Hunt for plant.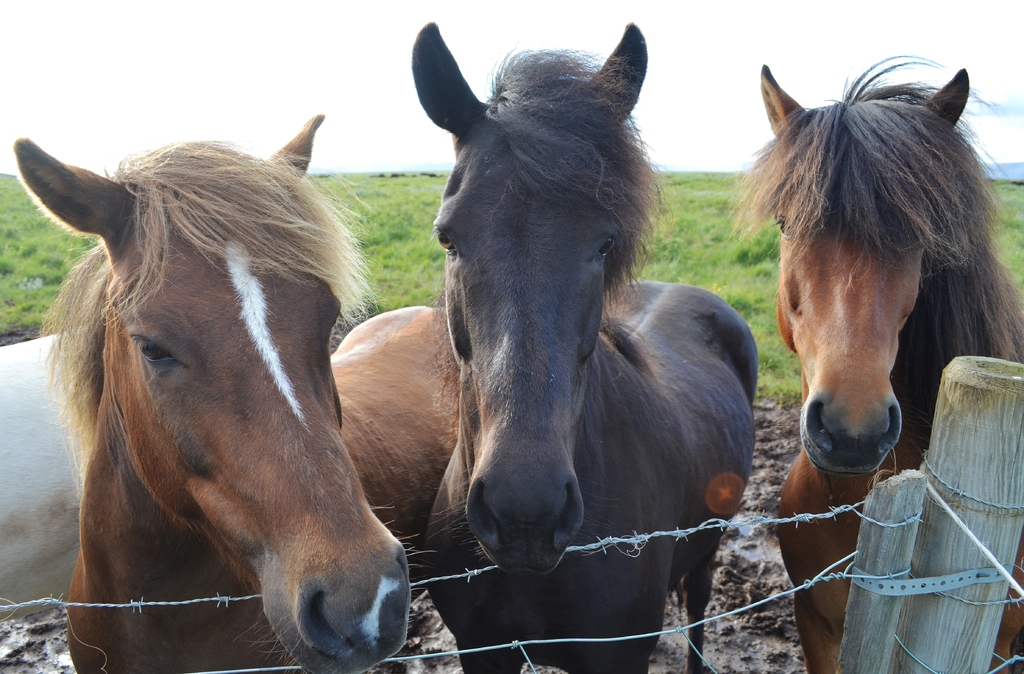
Hunted down at select_region(624, 170, 801, 400).
